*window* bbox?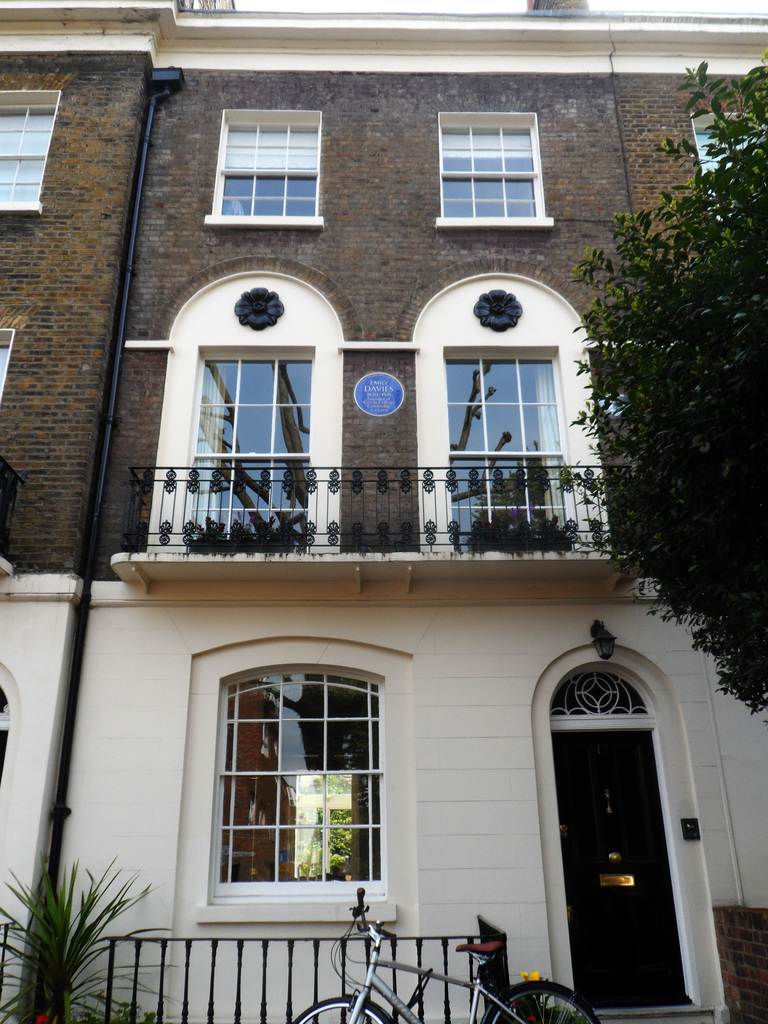
0/99/47/202
